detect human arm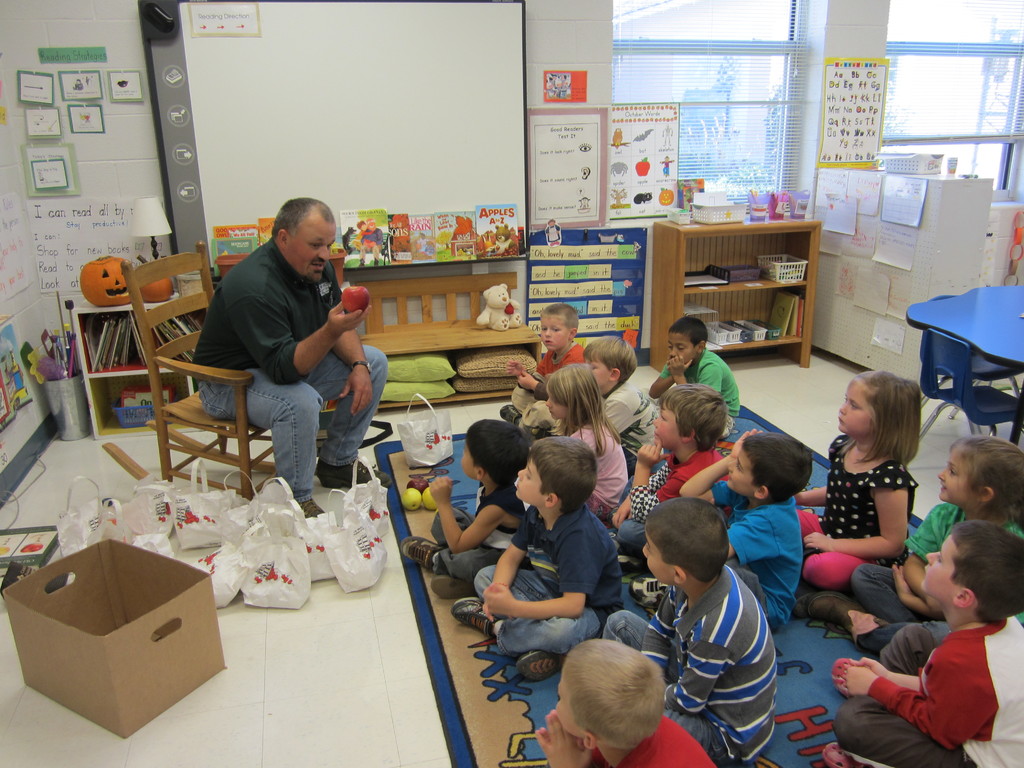
(524, 713, 563, 733)
